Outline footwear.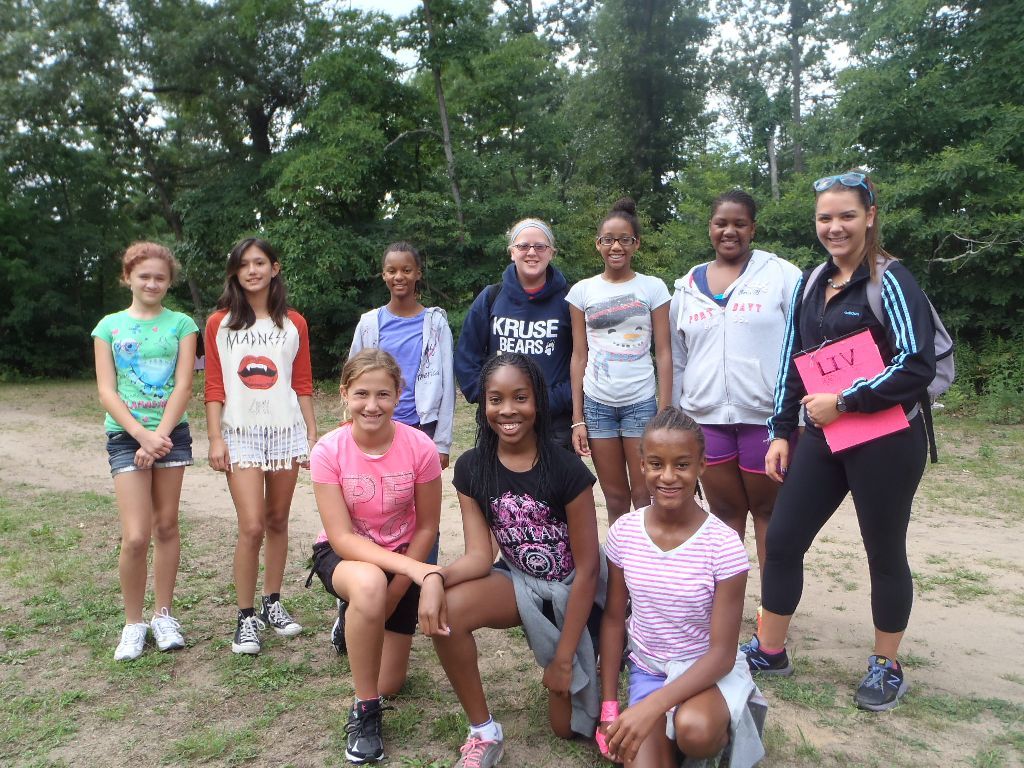
Outline: rect(847, 651, 909, 708).
